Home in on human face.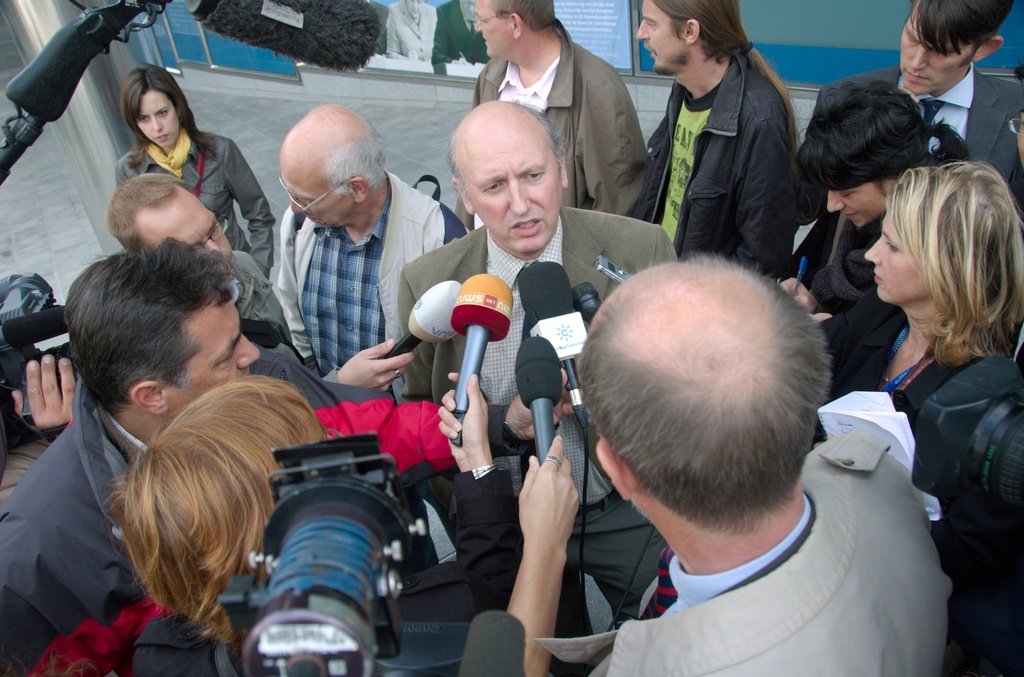
Homed in at 475,2,514,58.
